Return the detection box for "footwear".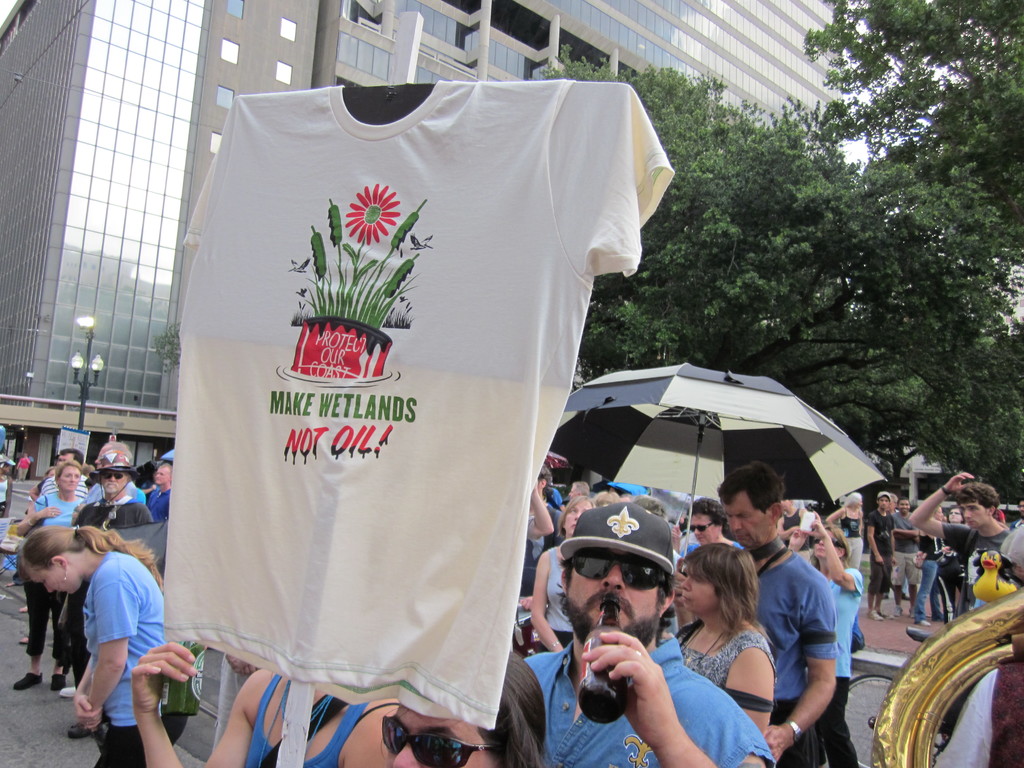
x1=11, y1=669, x2=43, y2=688.
